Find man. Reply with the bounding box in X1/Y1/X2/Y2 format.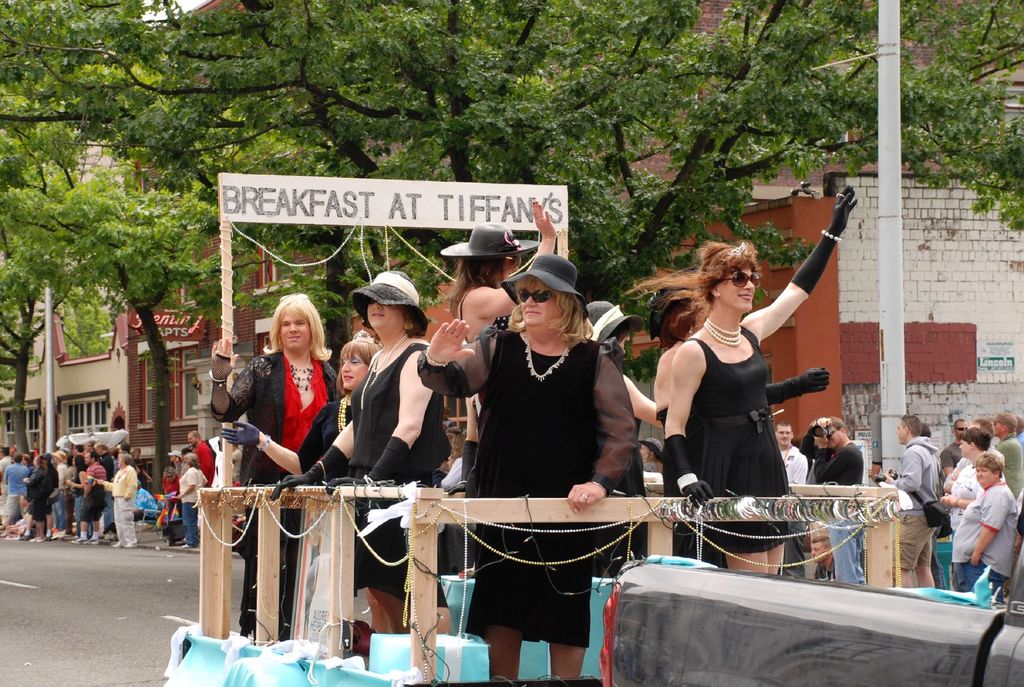
766/422/821/579.
